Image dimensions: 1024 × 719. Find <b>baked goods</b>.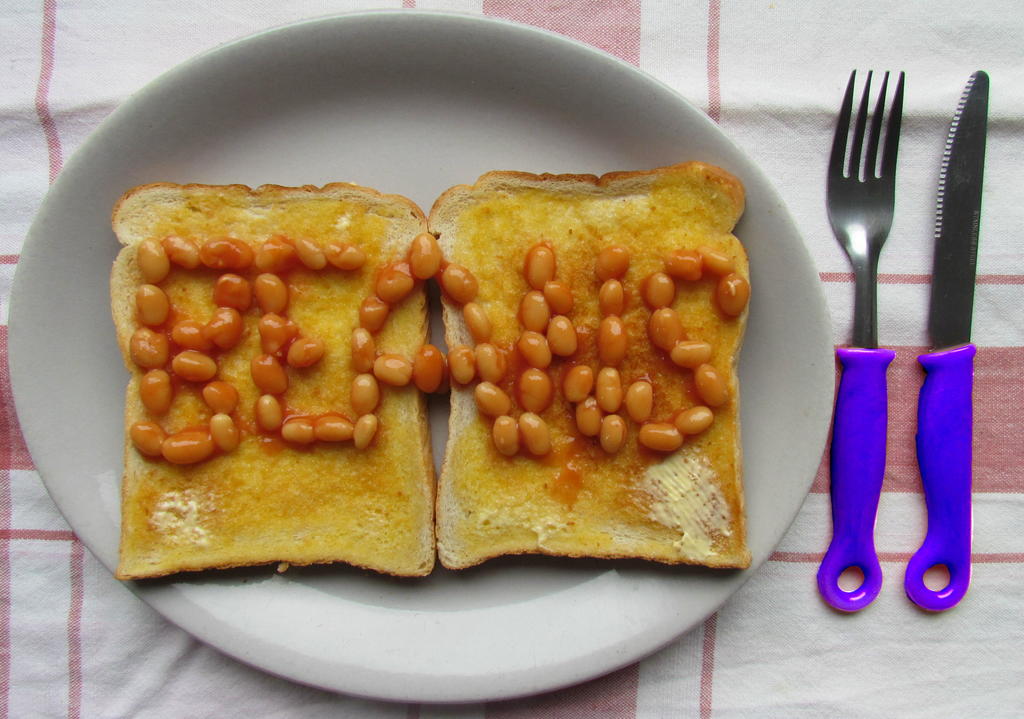
[111, 182, 441, 581].
